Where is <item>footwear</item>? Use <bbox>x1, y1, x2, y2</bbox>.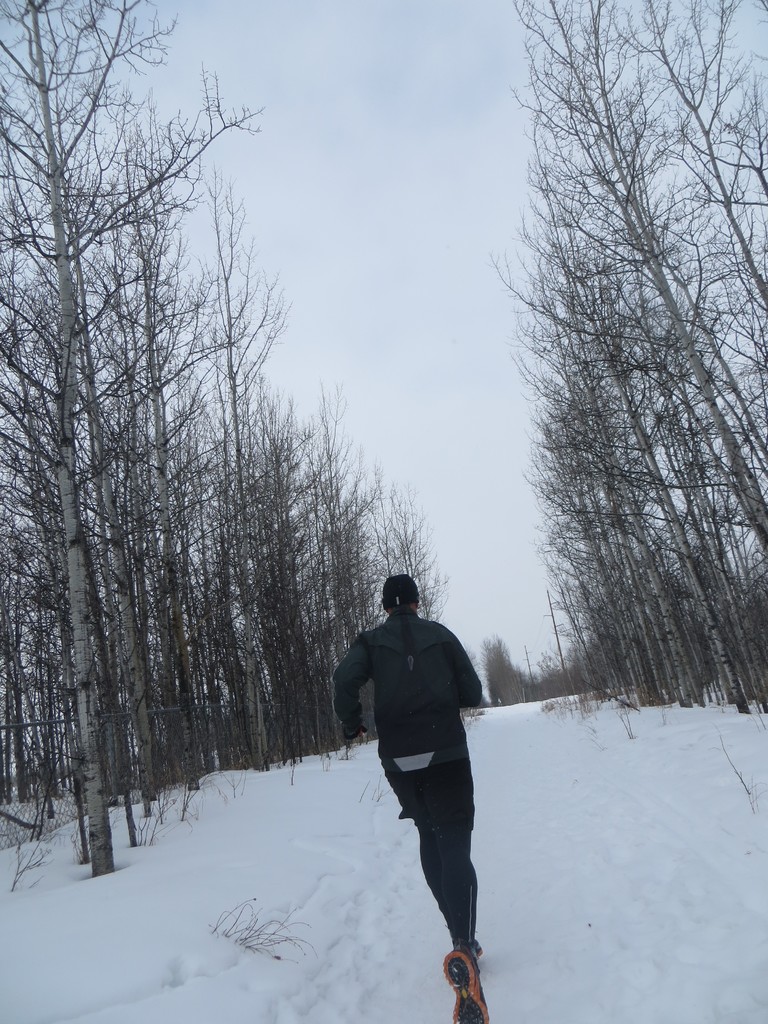
<bbox>439, 946, 495, 1023</bbox>.
